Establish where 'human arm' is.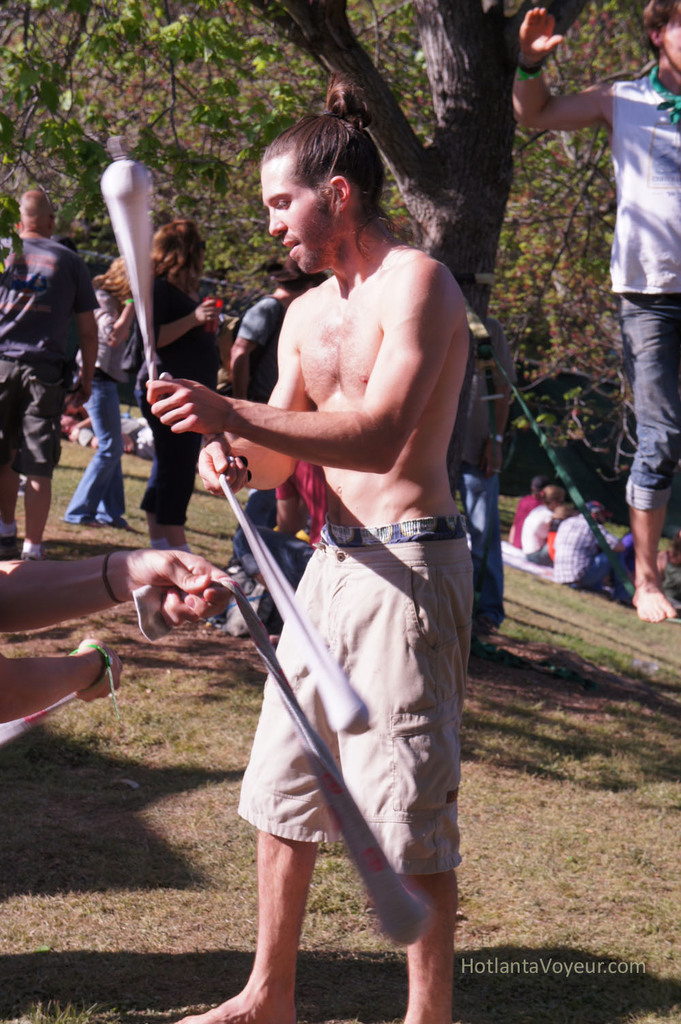
Established at (left=140, top=296, right=214, bottom=350).
